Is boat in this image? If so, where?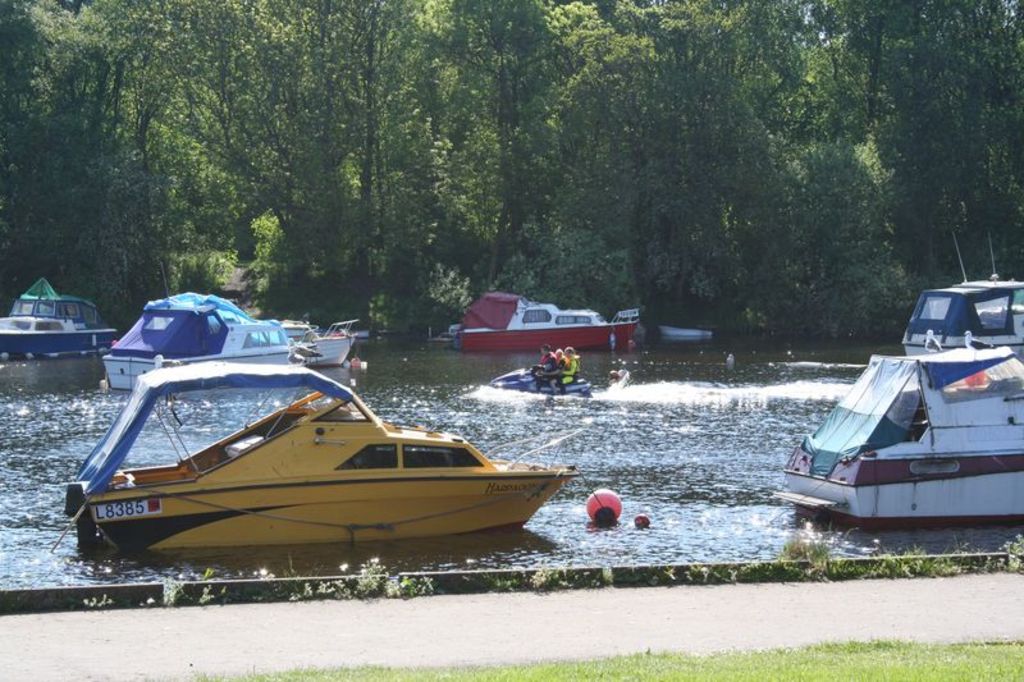
Yes, at <box>777,282,1023,531</box>.
